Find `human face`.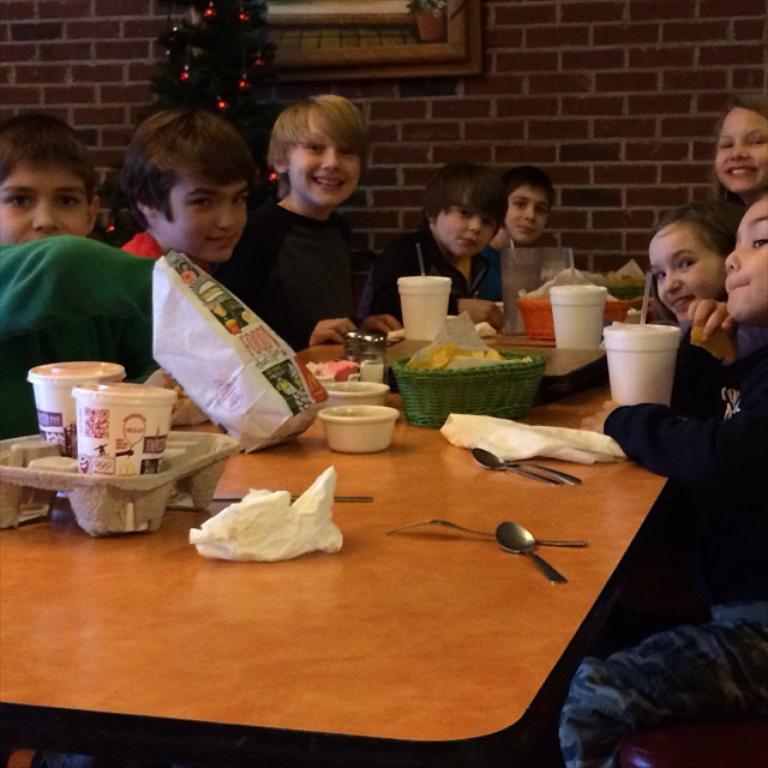
box(712, 106, 767, 191).
